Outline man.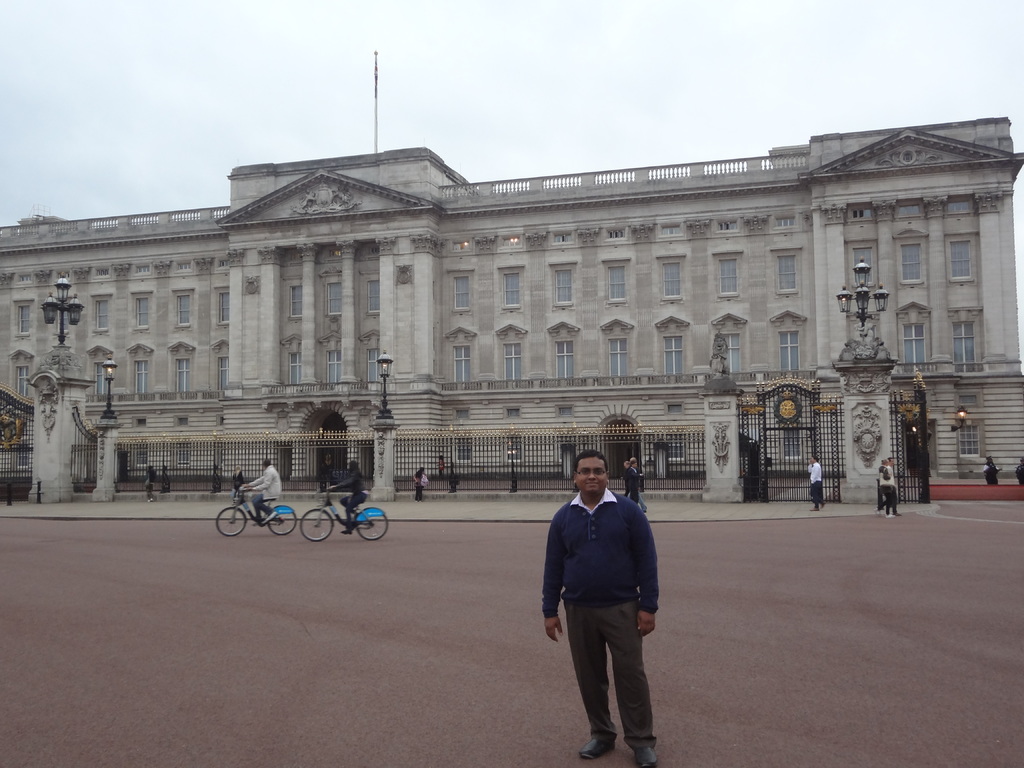
Outline: [808, 454, 823, 508].
